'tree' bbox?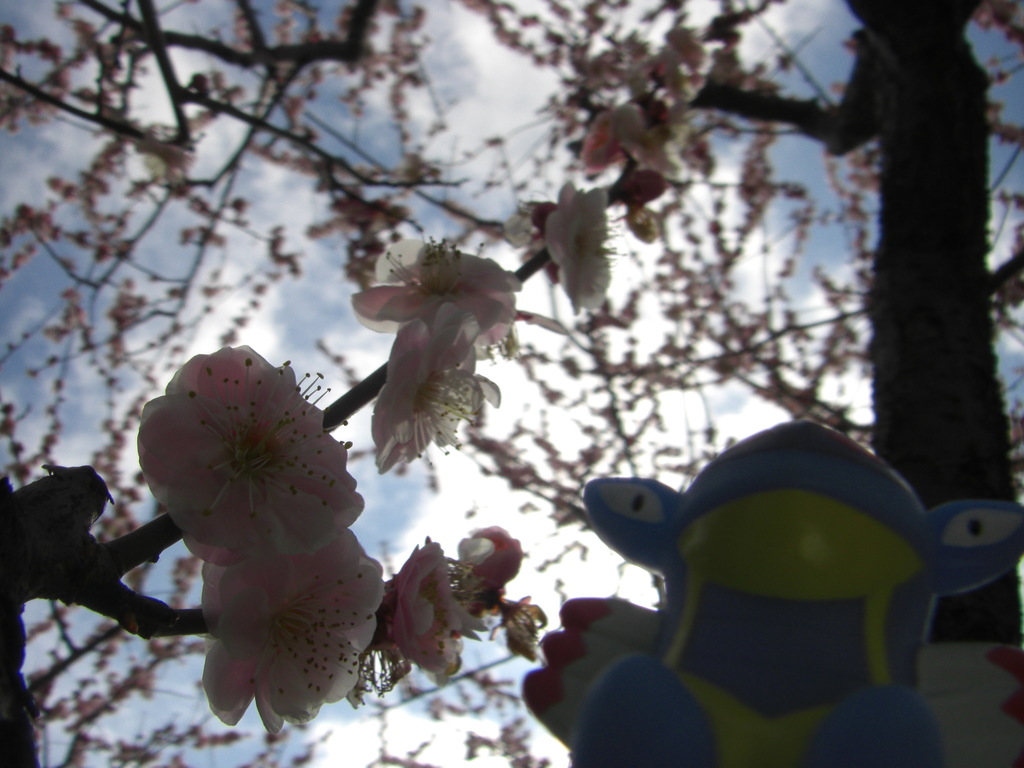
[x1=73, y1=13, x2=1014, y2=767]
